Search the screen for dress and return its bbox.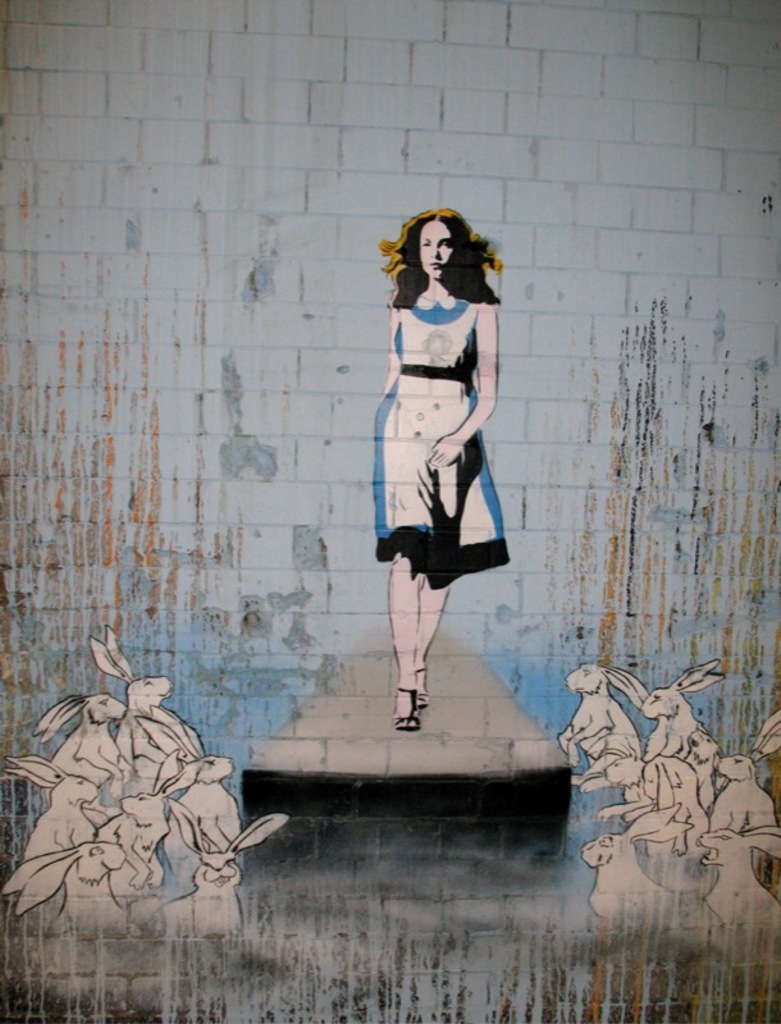
Found: 369 229 503 573.
